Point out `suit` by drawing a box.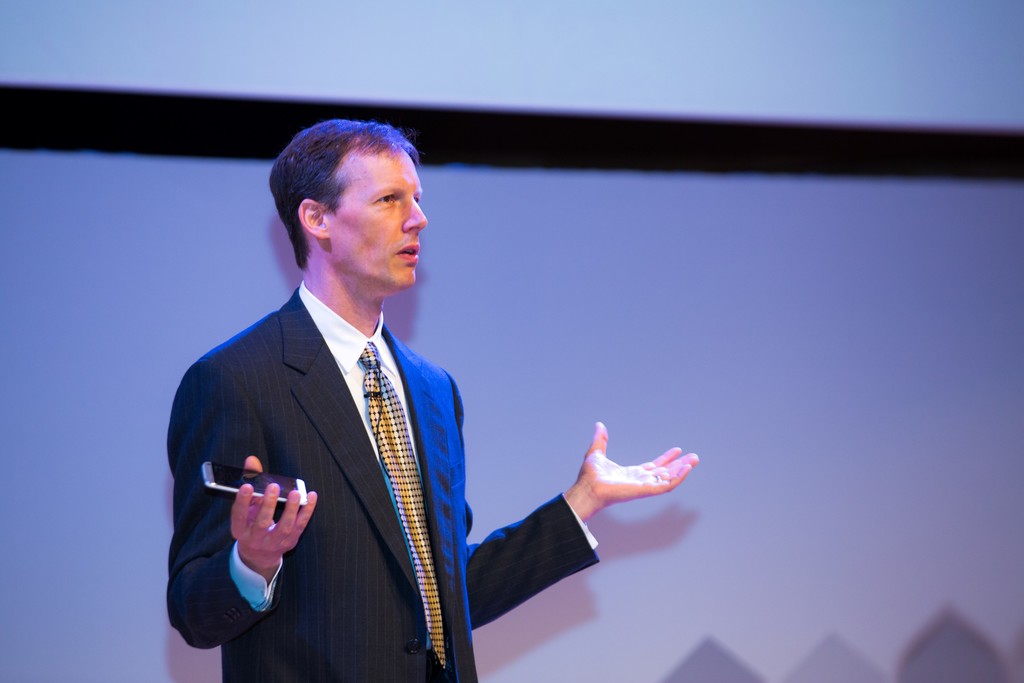
<region>170, 207, 494, 668</region>.
